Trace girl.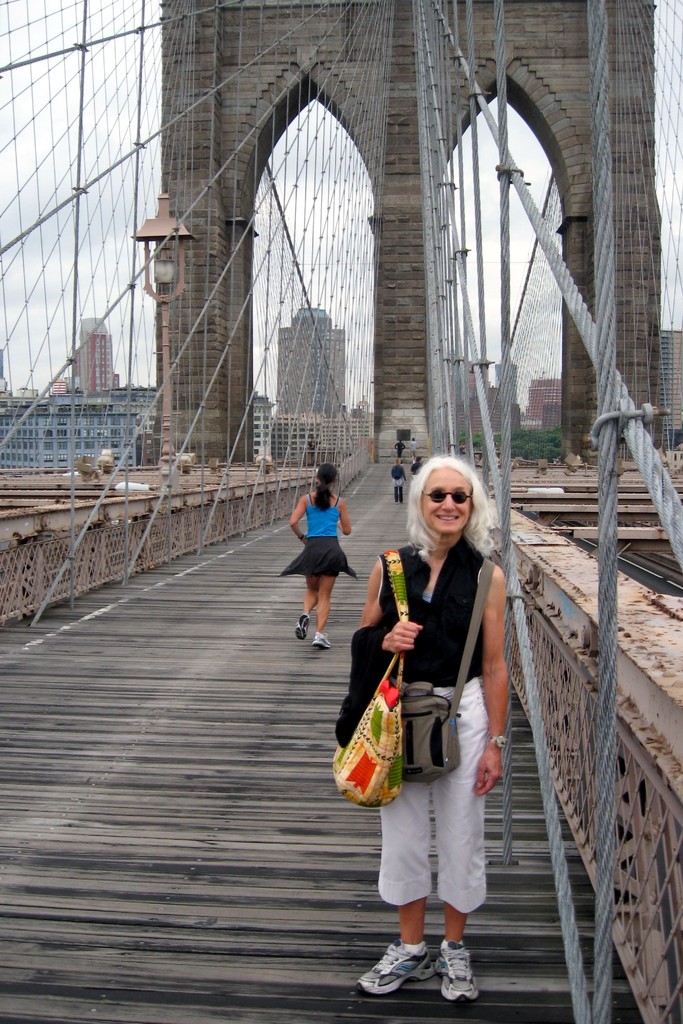
Traced to left=279, top=463, right=359, bottom=655.
